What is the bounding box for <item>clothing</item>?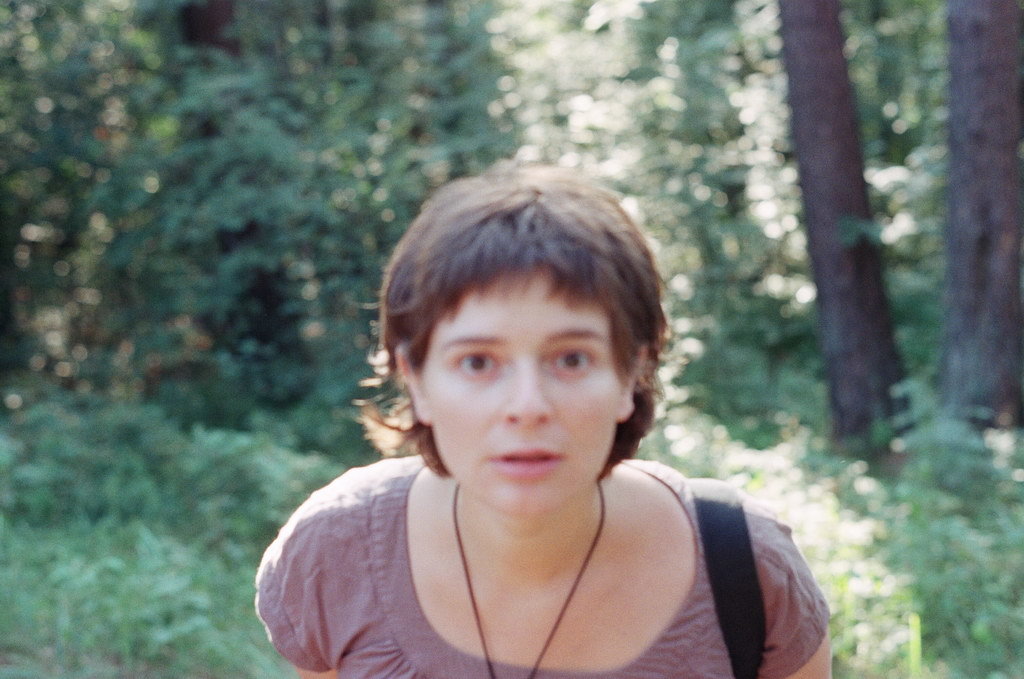
box=[242, 457, 829, 678].
